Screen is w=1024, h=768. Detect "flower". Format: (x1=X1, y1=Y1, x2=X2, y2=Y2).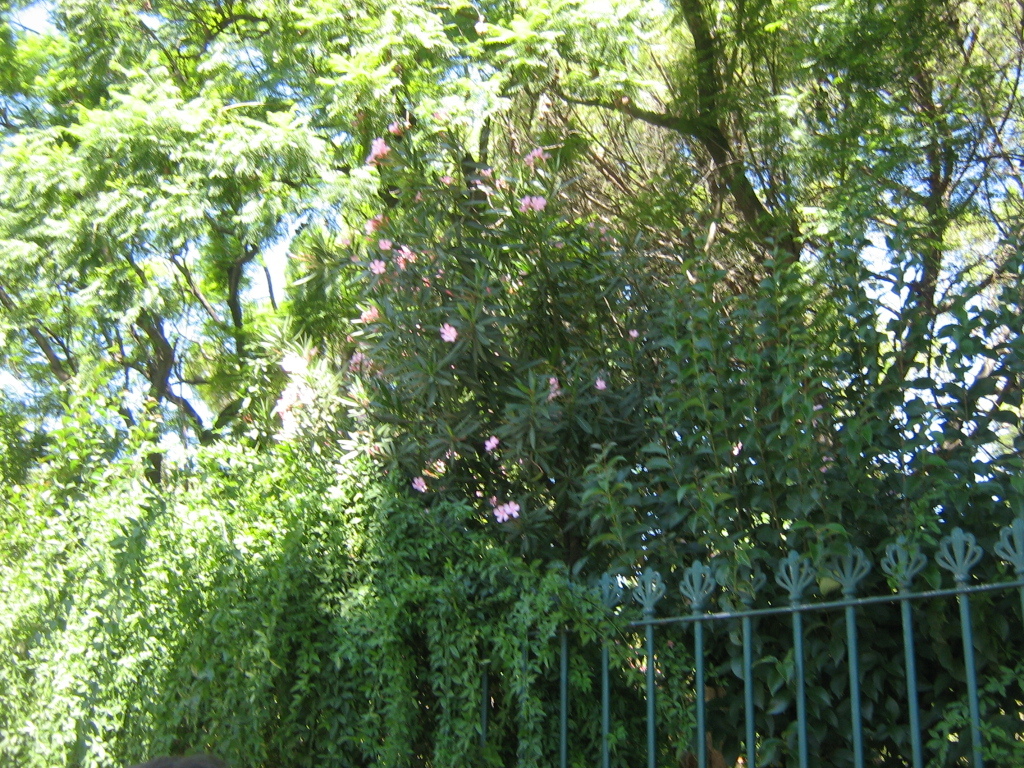
(x1=627, y1=327, x2=636, y2=337).
